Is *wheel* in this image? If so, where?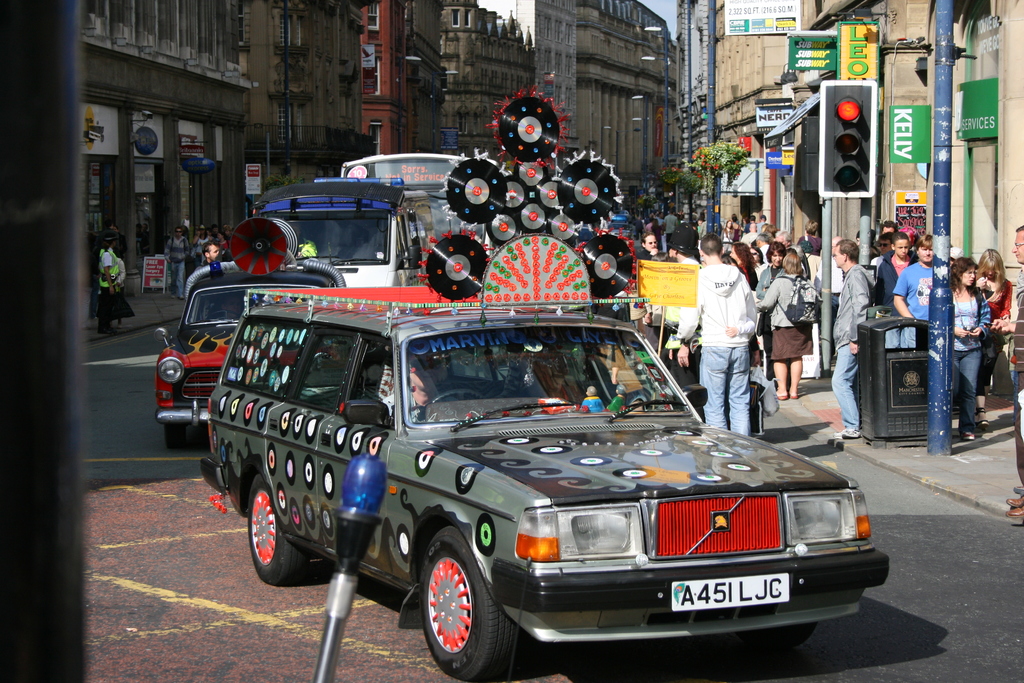
Yes, at [x1=249, y1=475, x2=308, y2=586].
